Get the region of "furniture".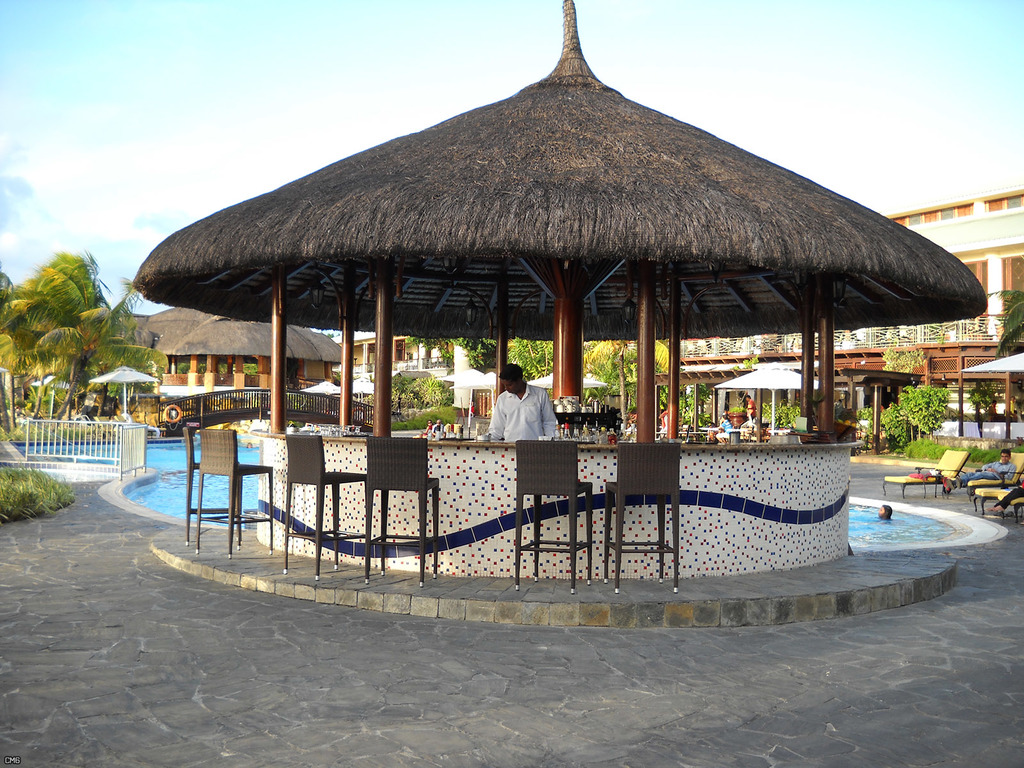
detection(947, 451, 1023, 500).
